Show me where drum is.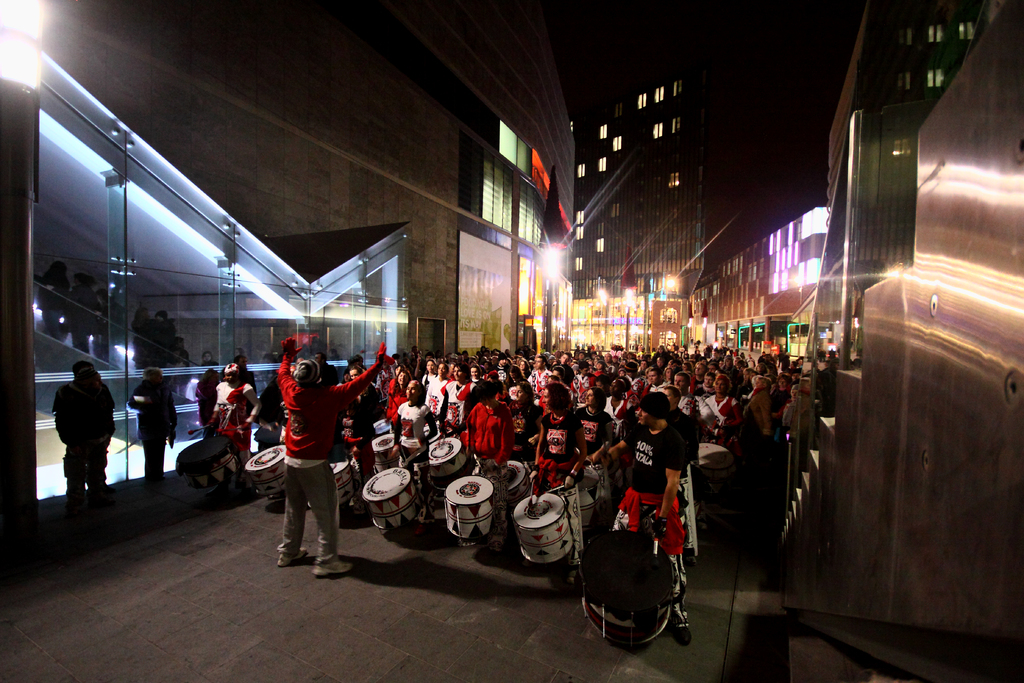
drum is at locate(513, 491, 576, 566).
